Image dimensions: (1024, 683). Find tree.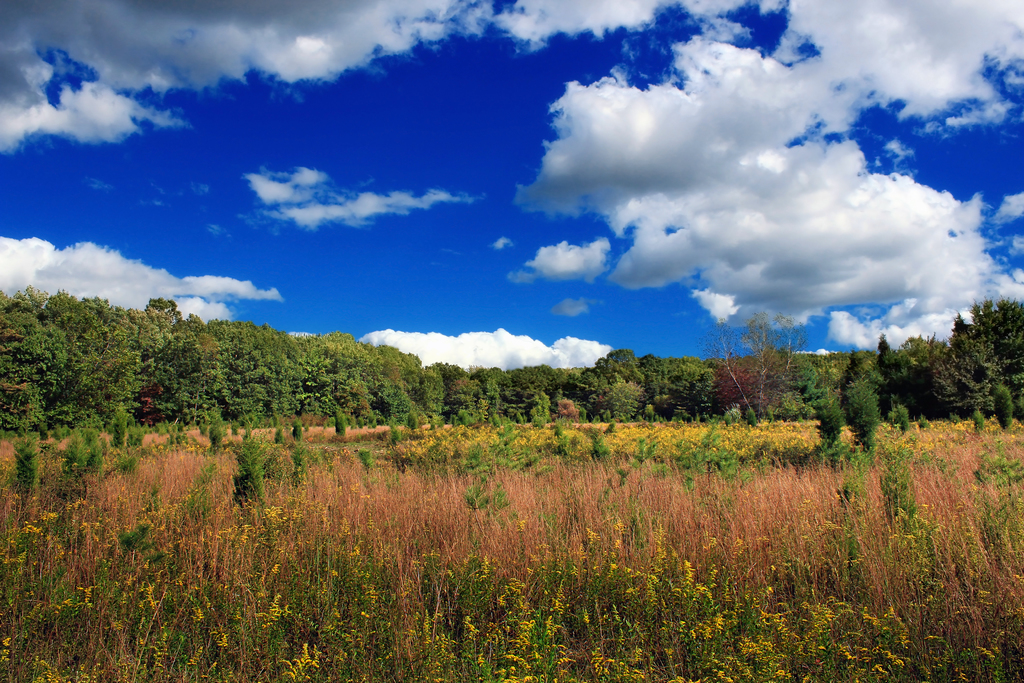
(868, 329, 905, 408).
